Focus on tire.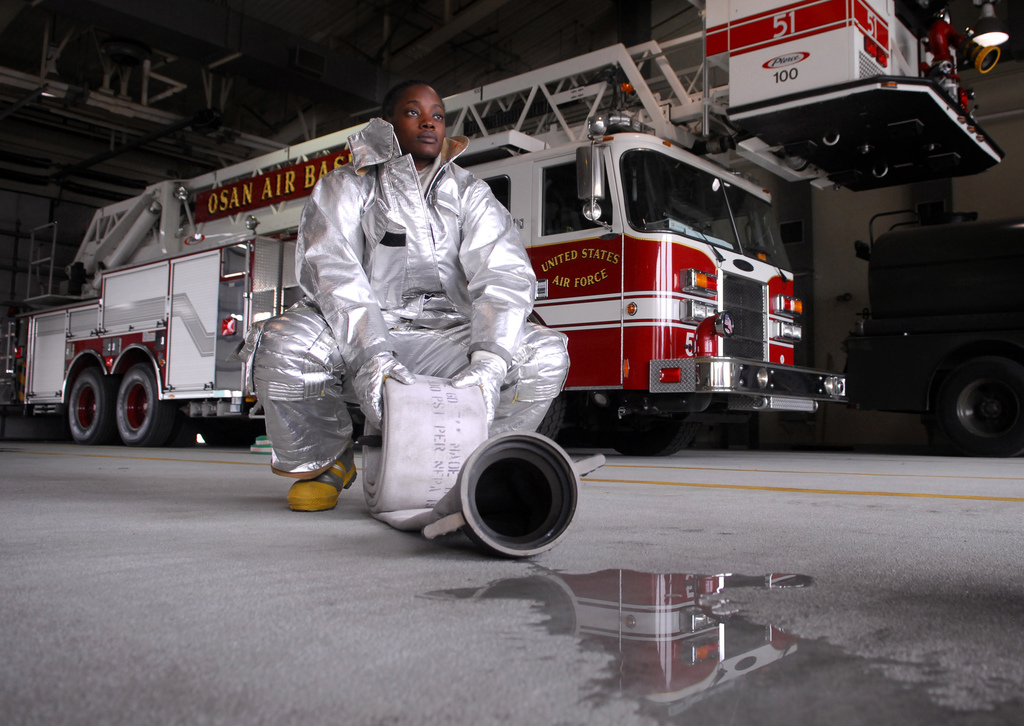
Focused at x1=200, y1=418, x2=263, y2=449.
